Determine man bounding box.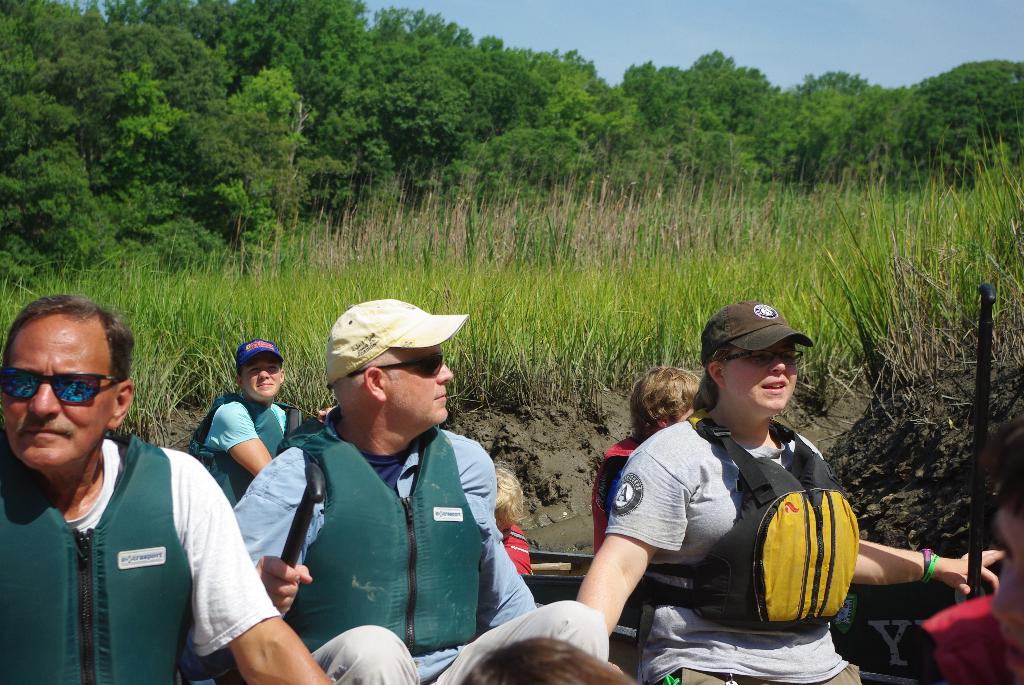
Determined: (188,338,334,505).
